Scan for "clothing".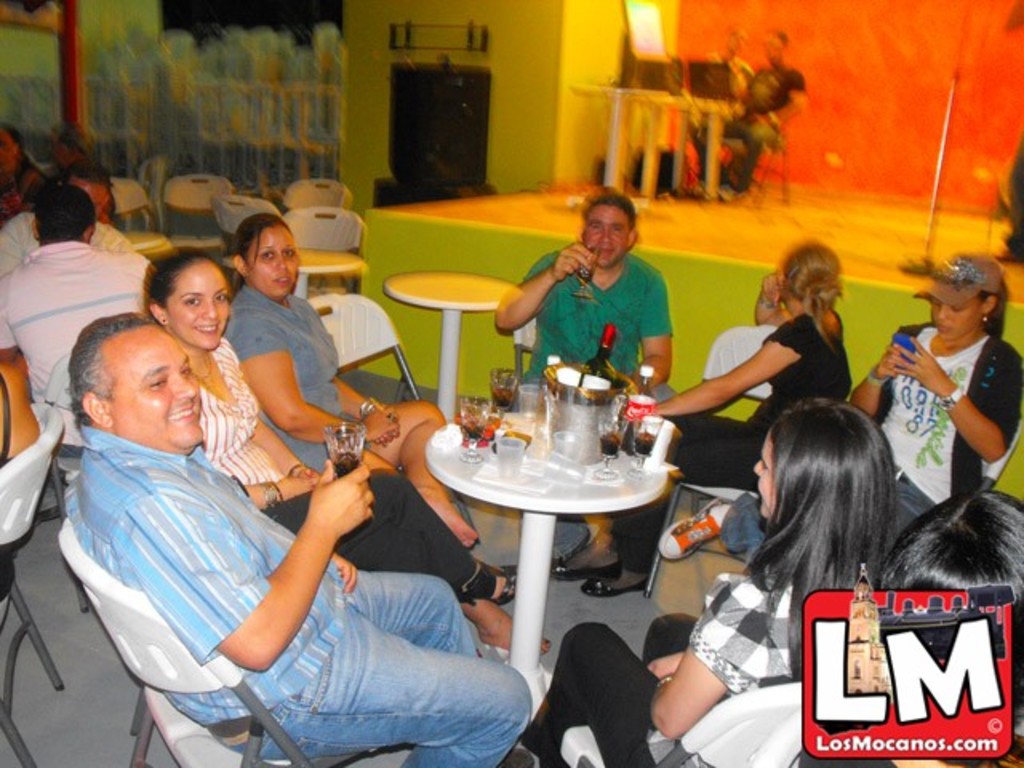
Scan result: (left=0, top=214, right=149, bottom=280).
